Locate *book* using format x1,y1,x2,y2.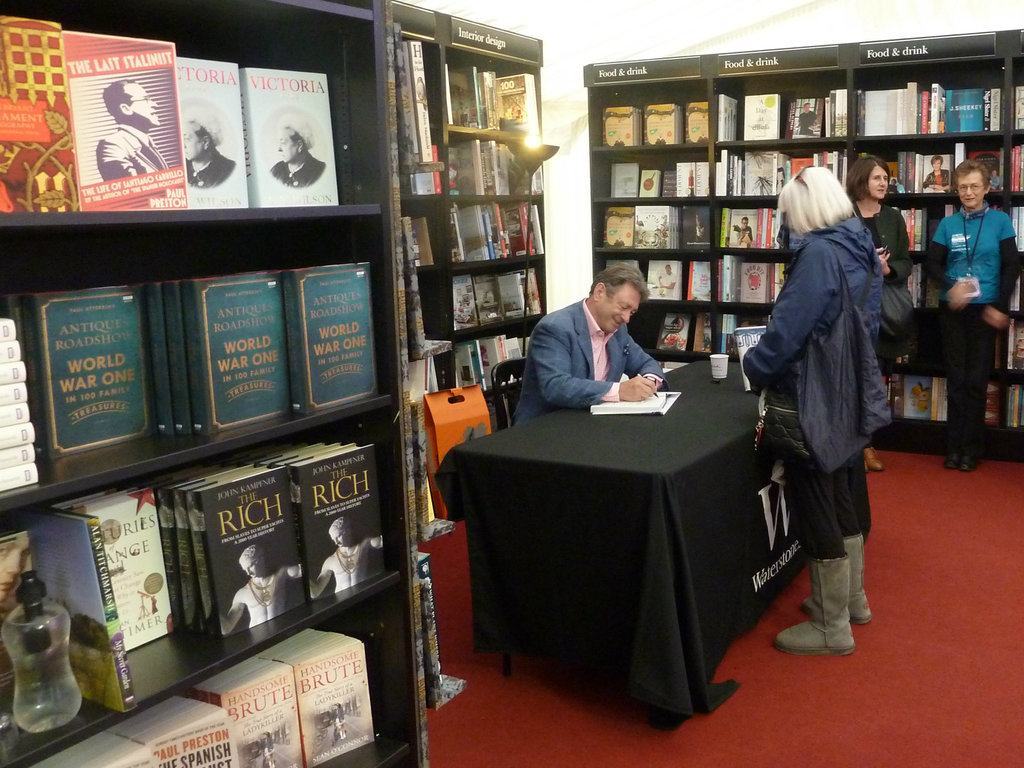
990,202,1023,254.
